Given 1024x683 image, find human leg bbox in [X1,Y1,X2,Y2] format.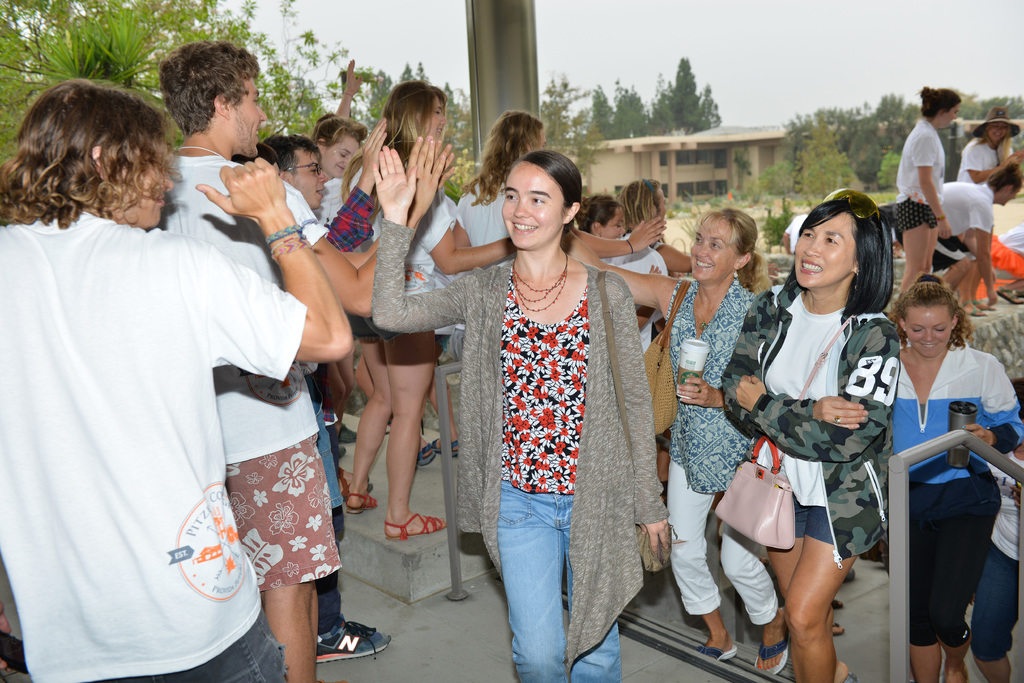
[346,368,390,518].
